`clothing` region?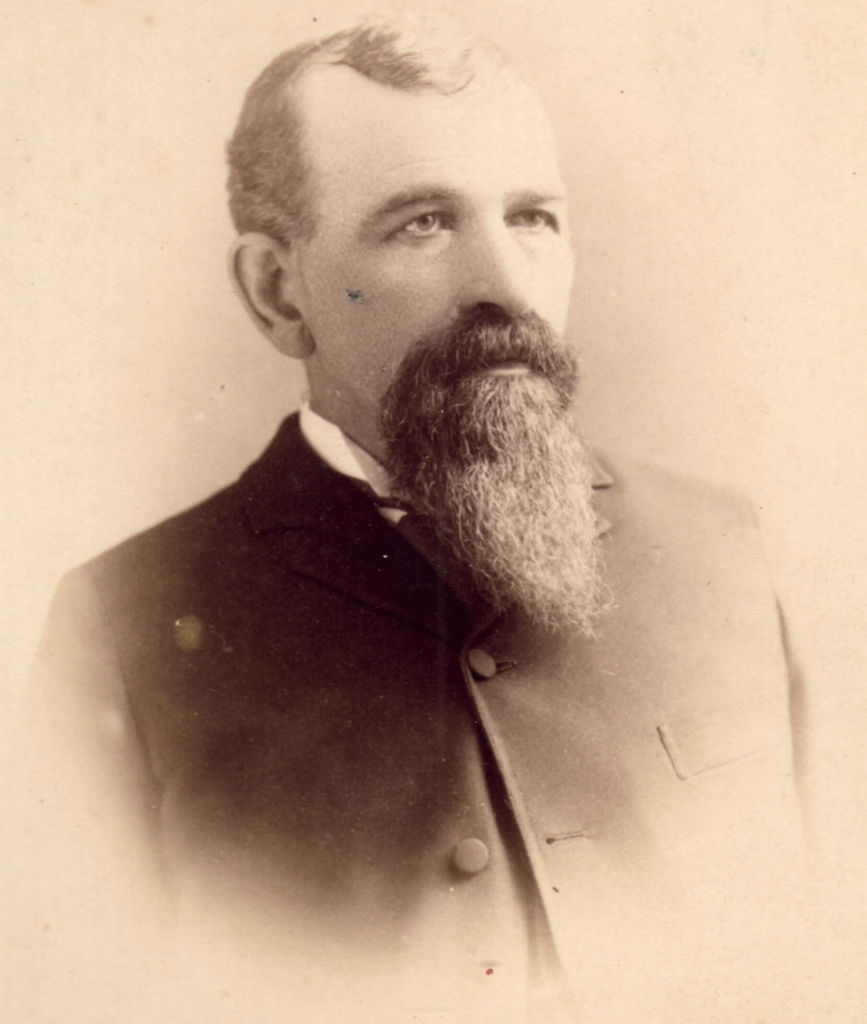
rect(0, 396, 848, 1023)
